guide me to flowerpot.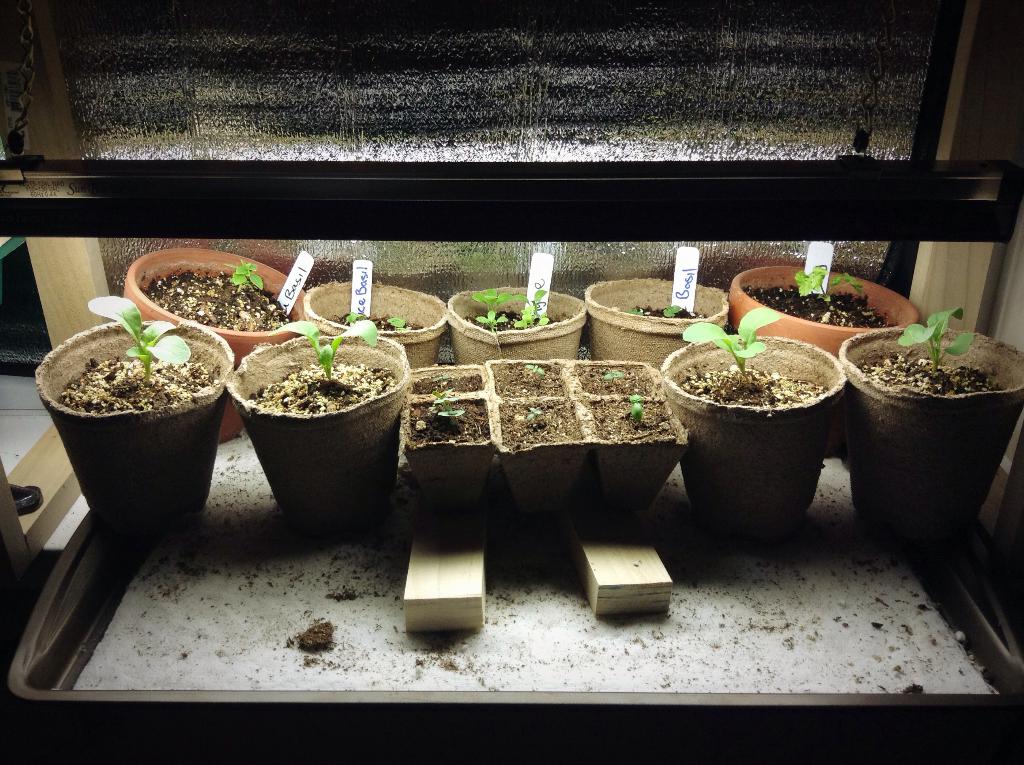
Guidance: BBox(119, 248, 302, 440).
